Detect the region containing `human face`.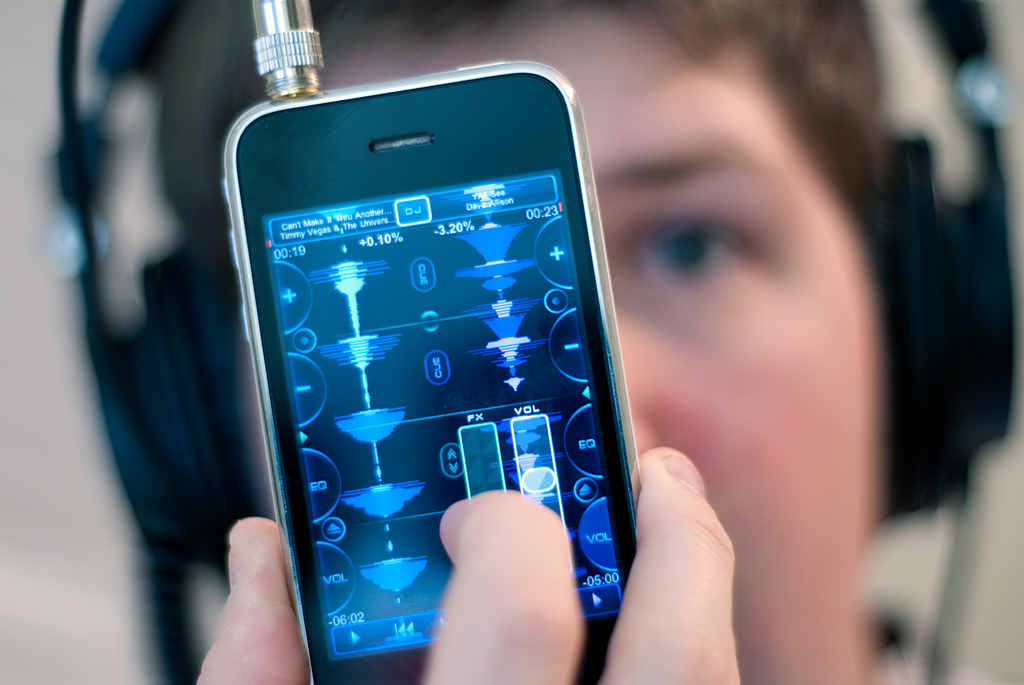
region(243, 7, 883, 684).
